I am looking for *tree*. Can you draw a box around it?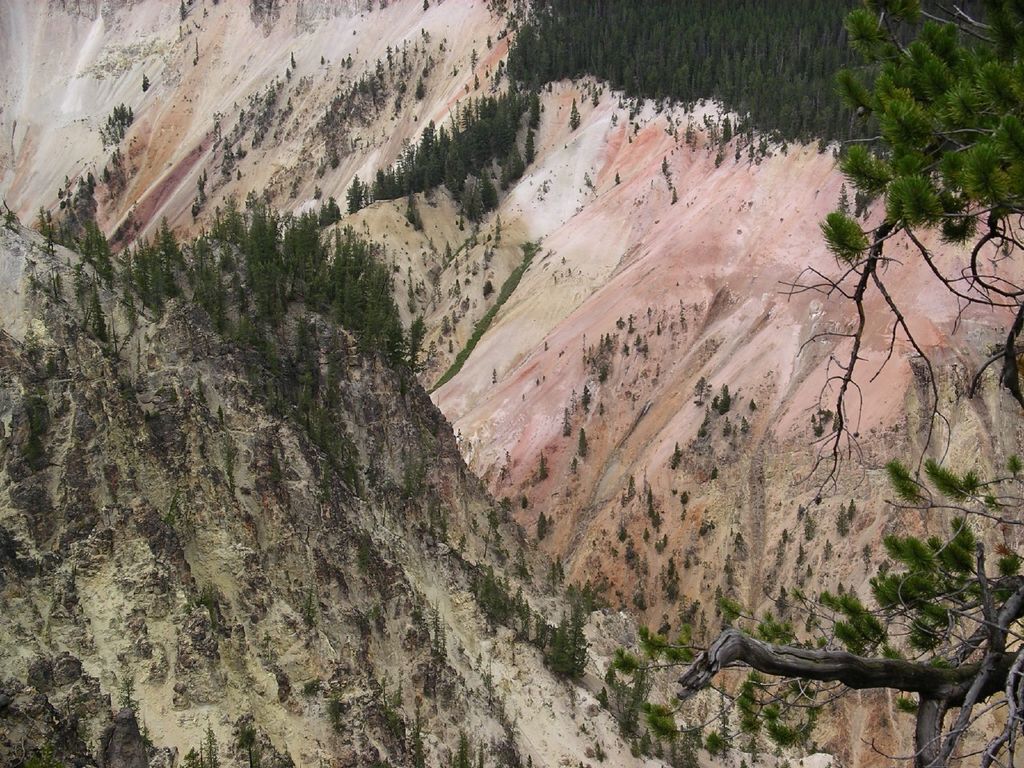
Sure, the bounding box is 145,248,165,309.
